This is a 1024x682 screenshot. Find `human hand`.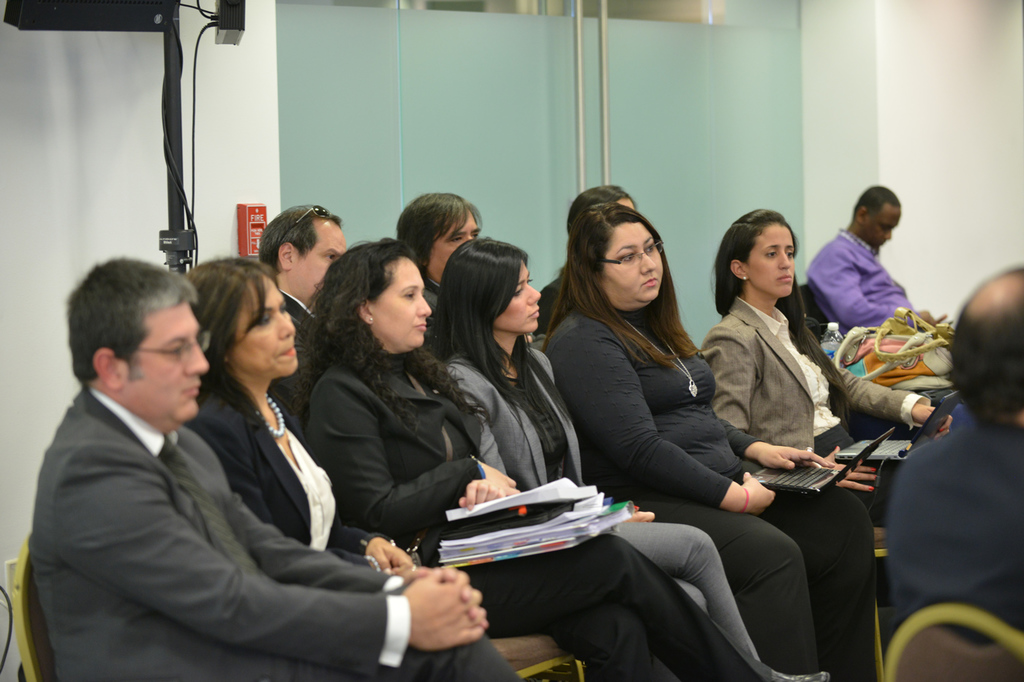
Bounding box: 823, 444, 878, 495.
